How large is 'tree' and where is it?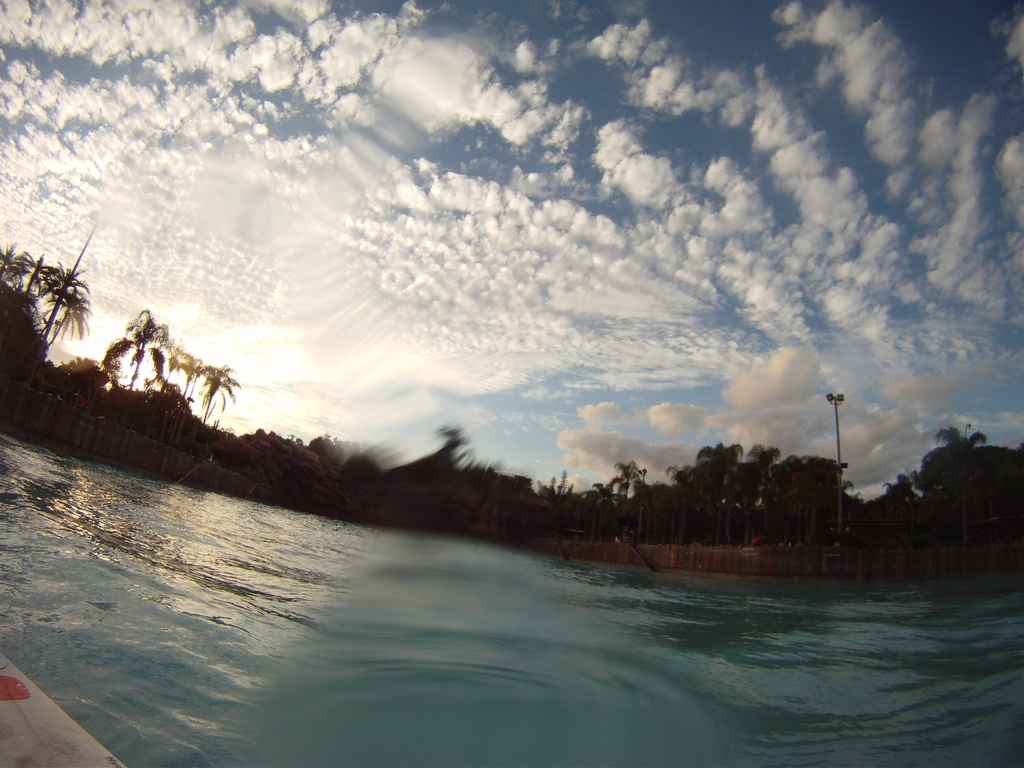
Bounding box: 927:410:1007:538.
